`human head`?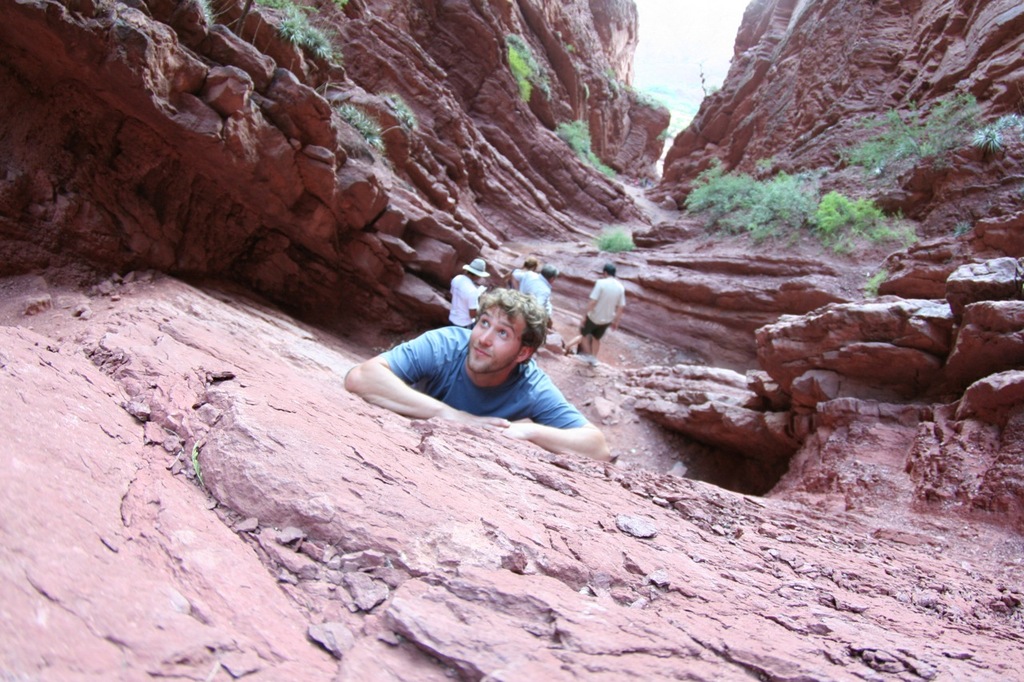
<bbox>542, 263, 558, 282</bbox>
